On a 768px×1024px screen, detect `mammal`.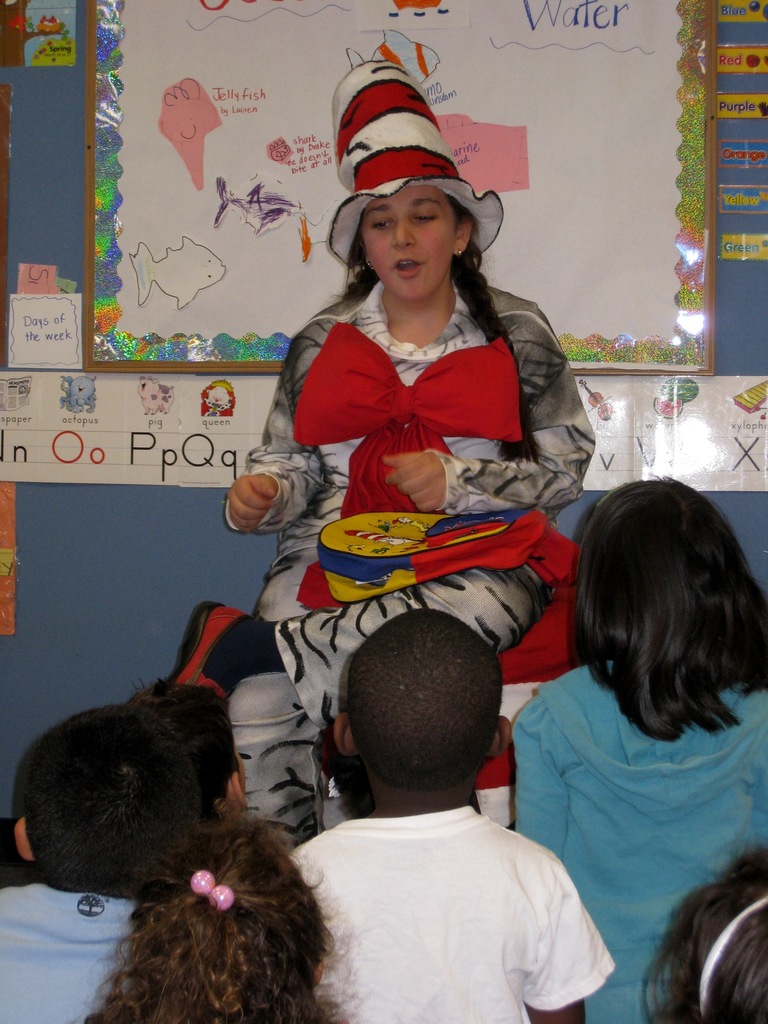
(0,708,196,1023).
